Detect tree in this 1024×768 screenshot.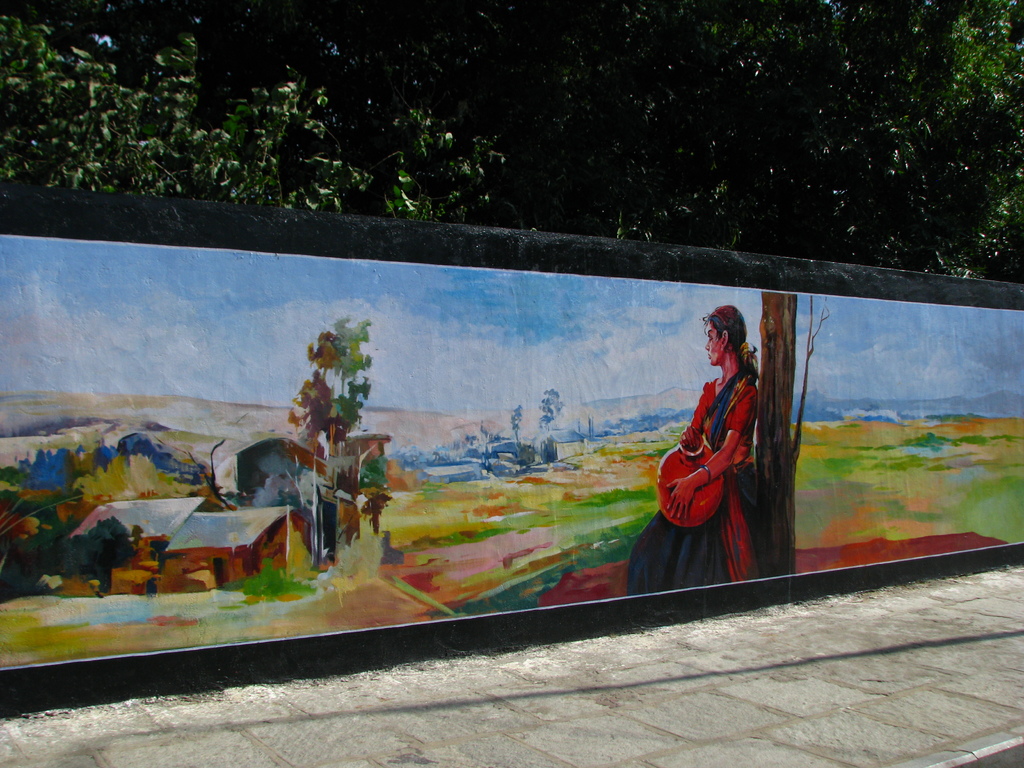
Detection: bbox=(285, 335, 337, 564).
